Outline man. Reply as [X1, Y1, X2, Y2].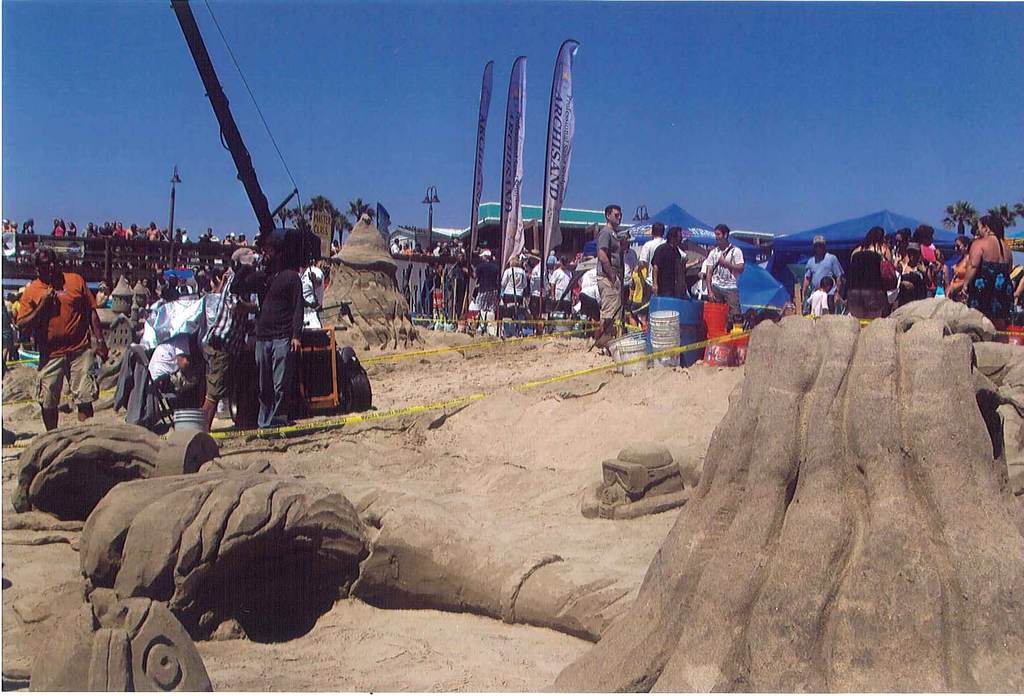
[164, 275, 179, 294].
